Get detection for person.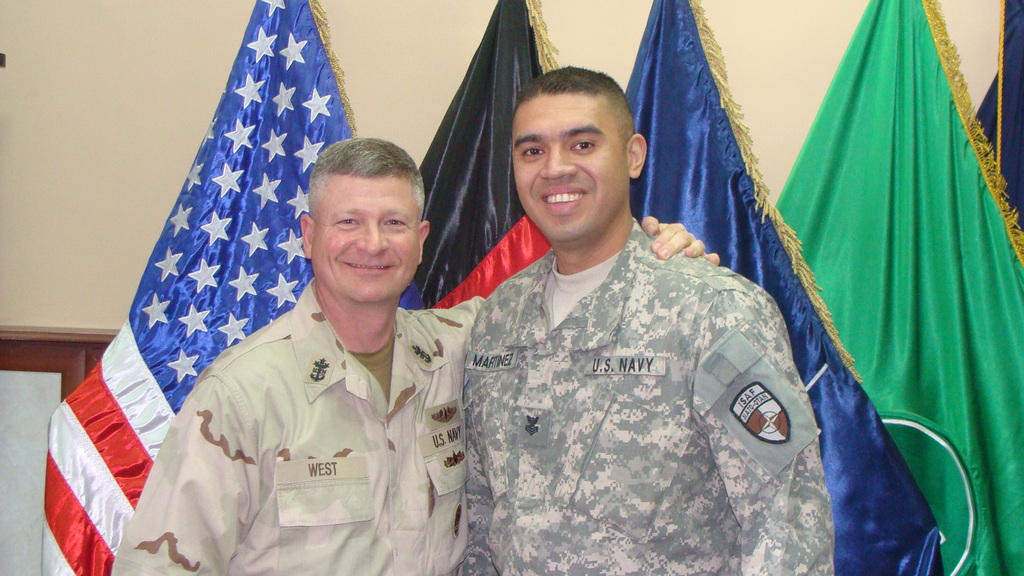
Detection: box(102, 132, 726, 575).
